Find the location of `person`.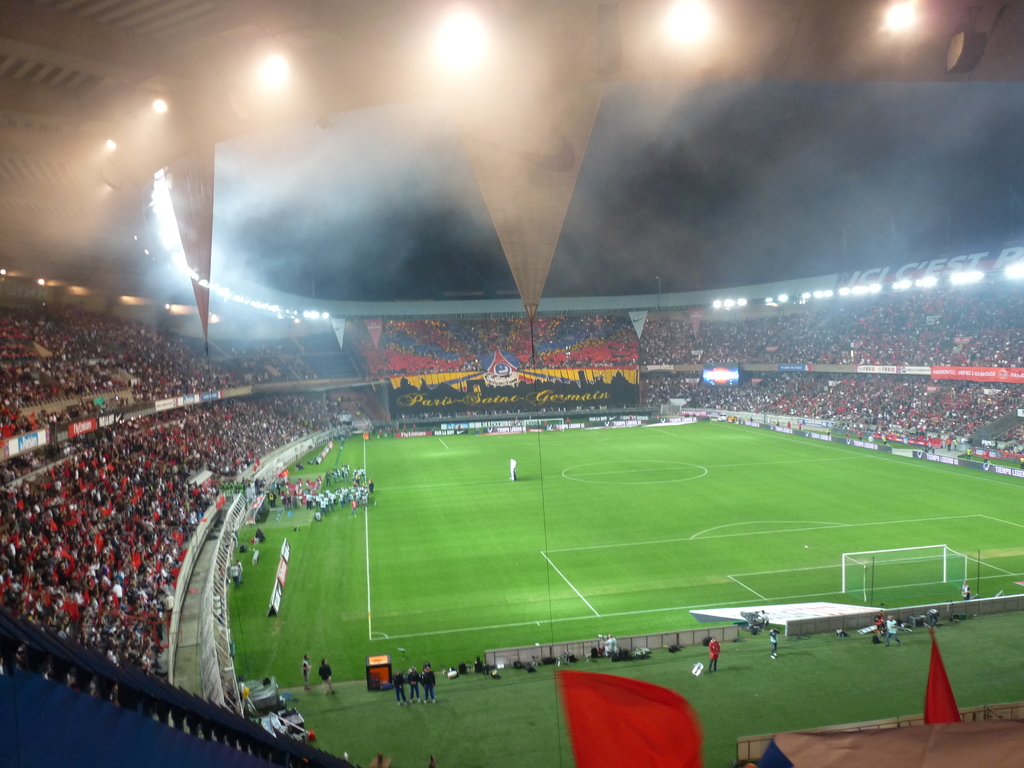
Location: [left=886, top=616, right=902, bottom=646].
